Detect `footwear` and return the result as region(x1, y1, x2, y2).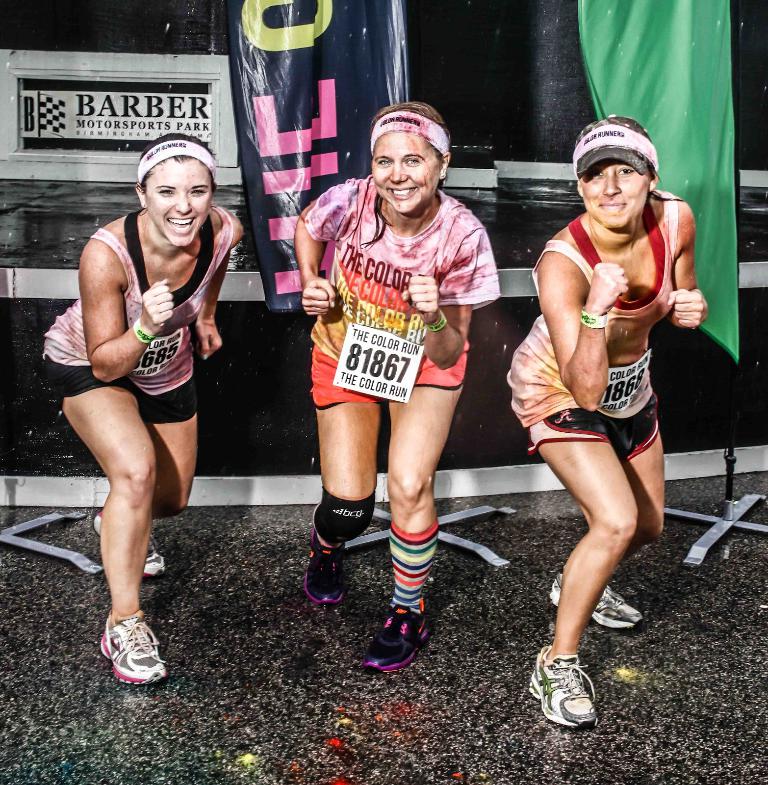
region(84, 616, 165, 695).
